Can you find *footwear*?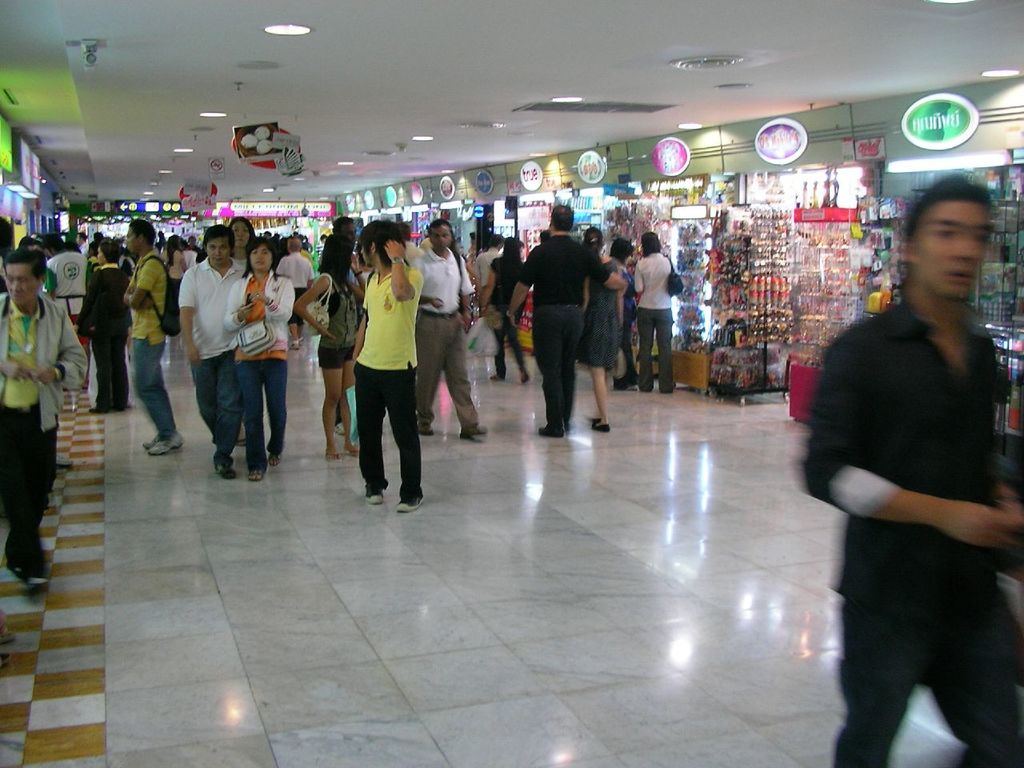
Yes, bounding box: bbox(464, 423, 486, 439).
